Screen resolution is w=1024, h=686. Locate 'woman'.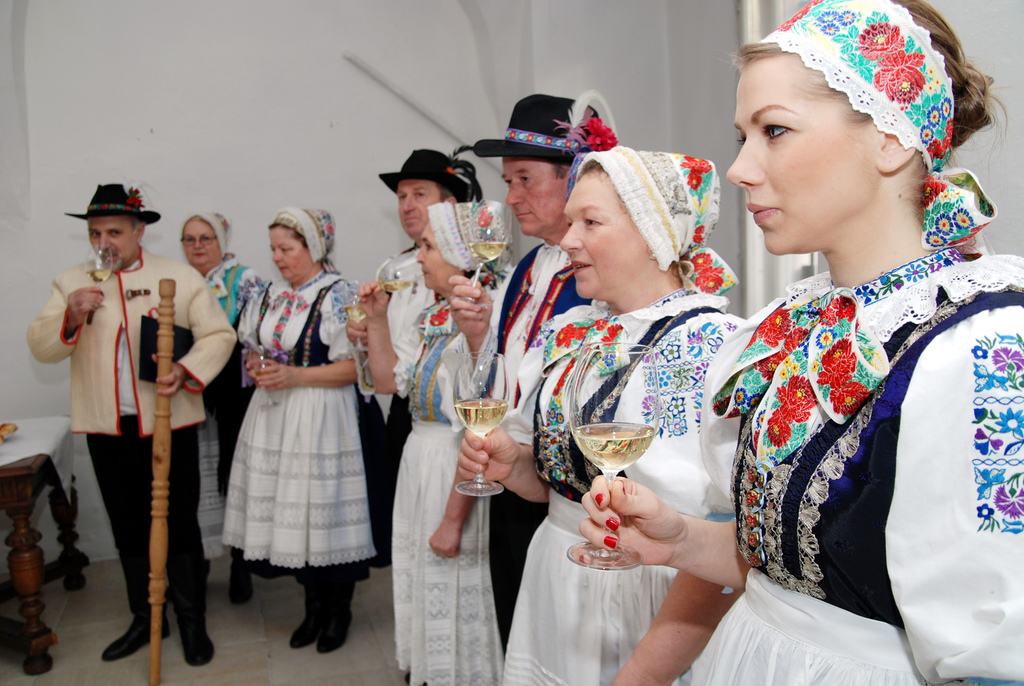
<region>459, 147, 744, 685</region>.
